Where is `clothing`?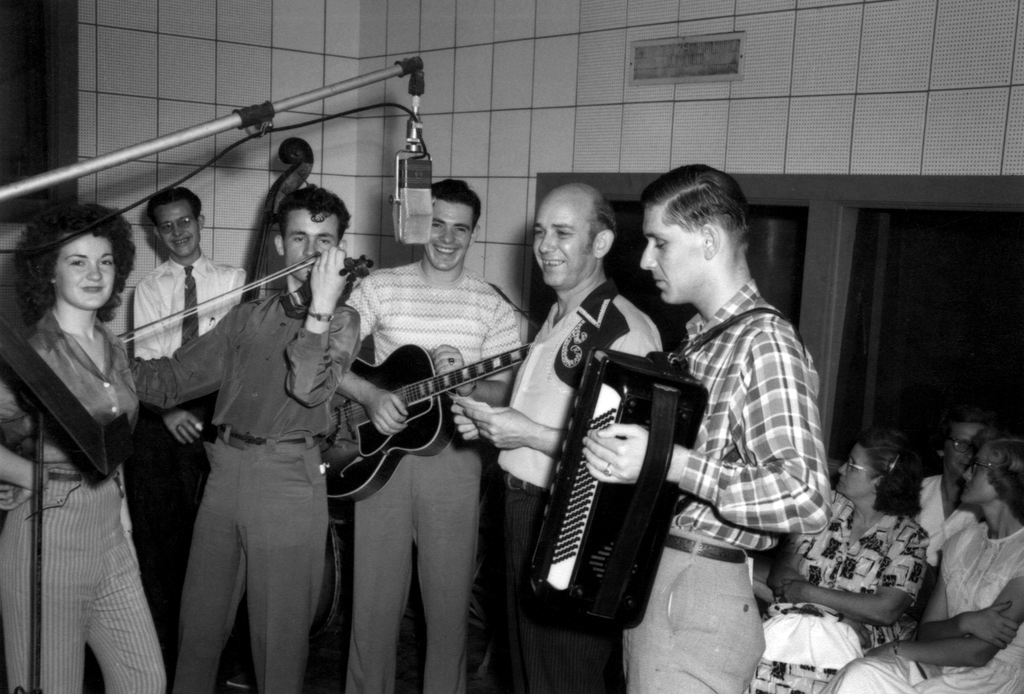
<bbox>915, 467, 980, 544</bbox>.
